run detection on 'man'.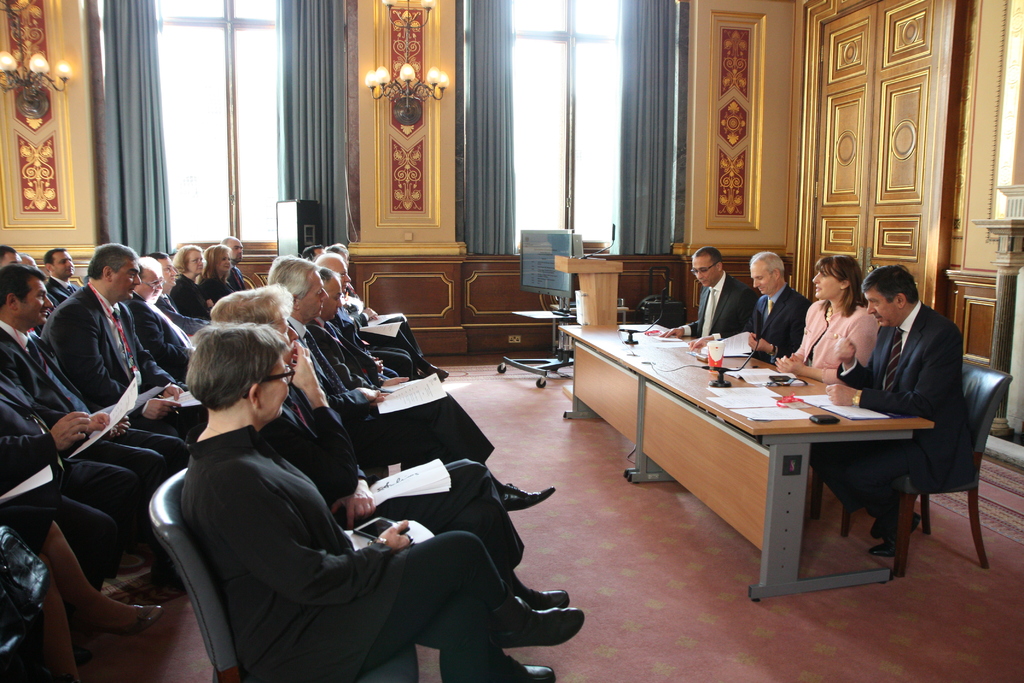
Result: bbox(323, 249, 456, 375).
